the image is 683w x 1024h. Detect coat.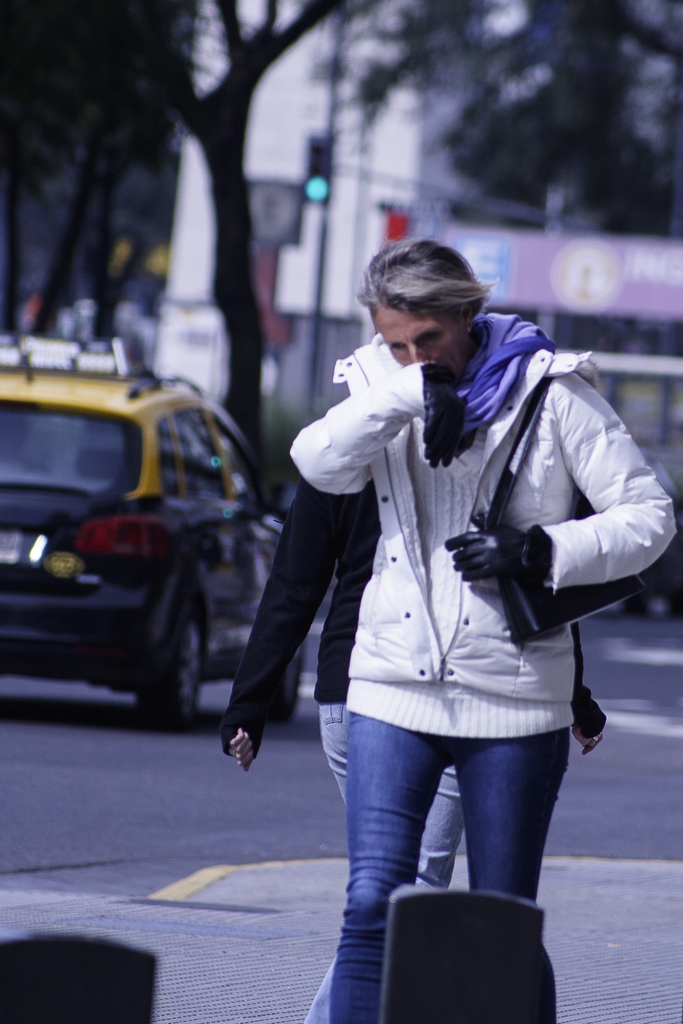
Detection: 211,477,609,760.
